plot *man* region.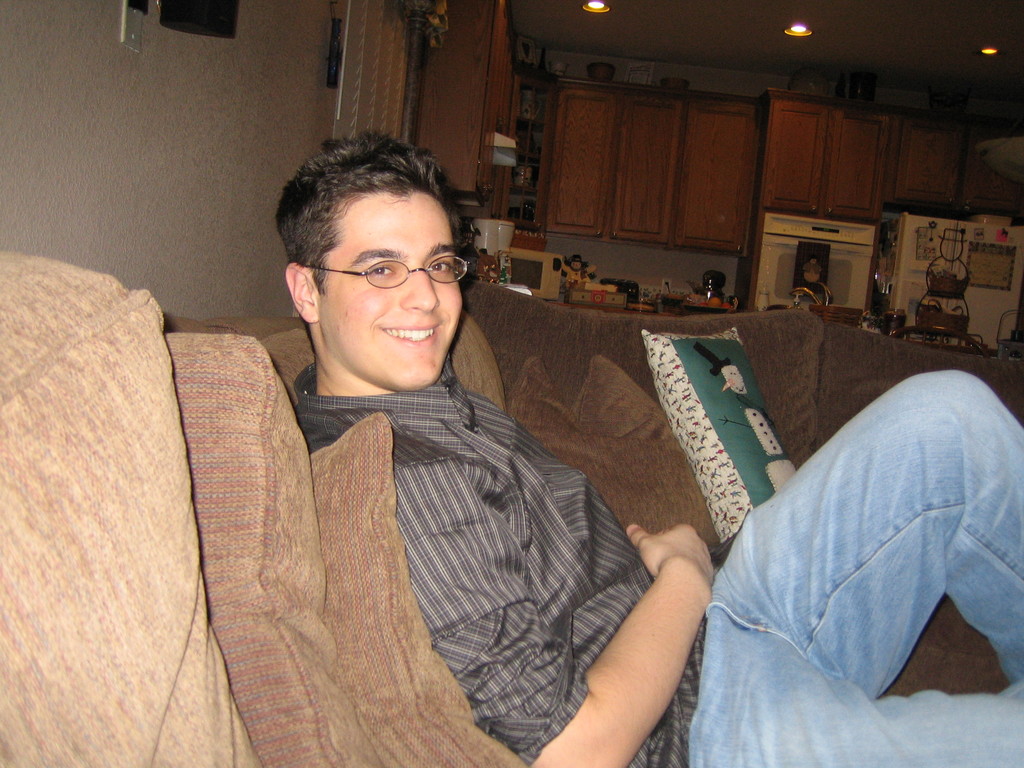
Plotted at <box>293,132,1023,767</box>.
